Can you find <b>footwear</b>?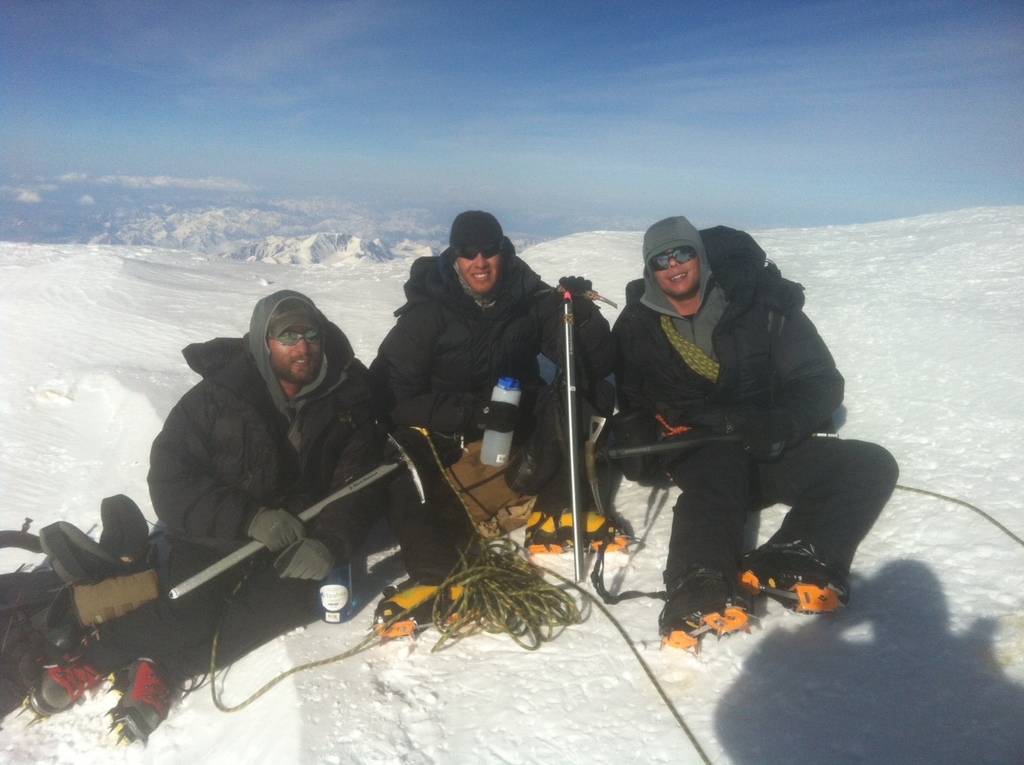
Yes, bounding box: [102, 654, 174, 748].
